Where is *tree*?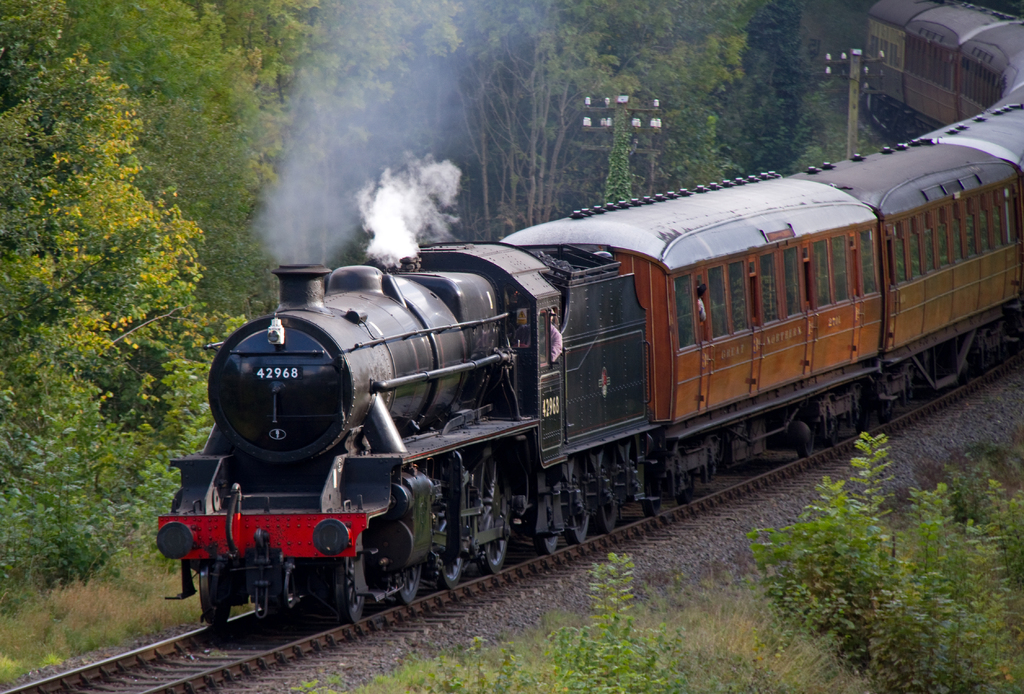
(12,52,215,587).
